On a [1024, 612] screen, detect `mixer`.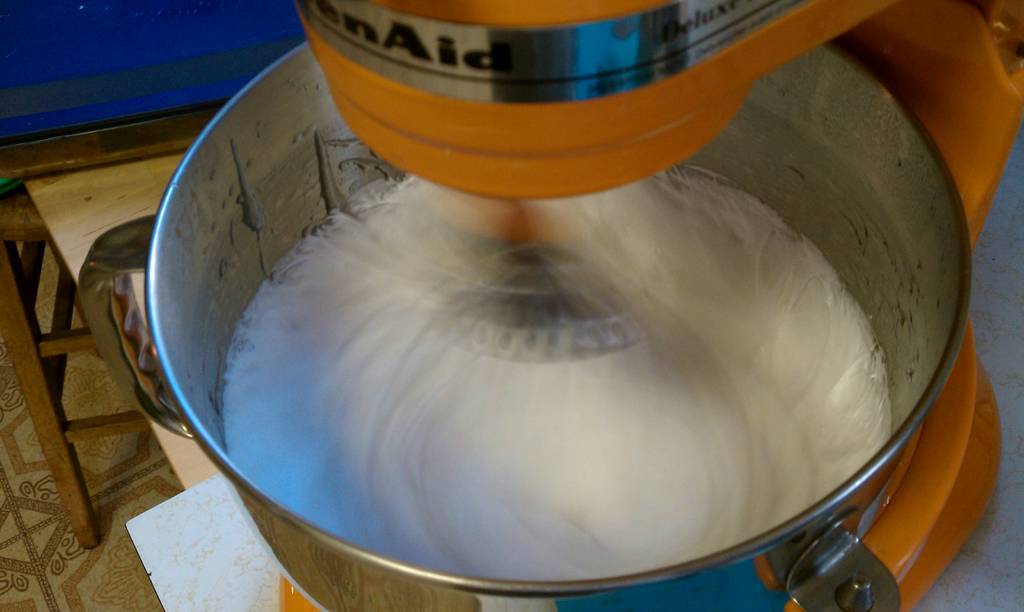
(75,0,1023,611).
